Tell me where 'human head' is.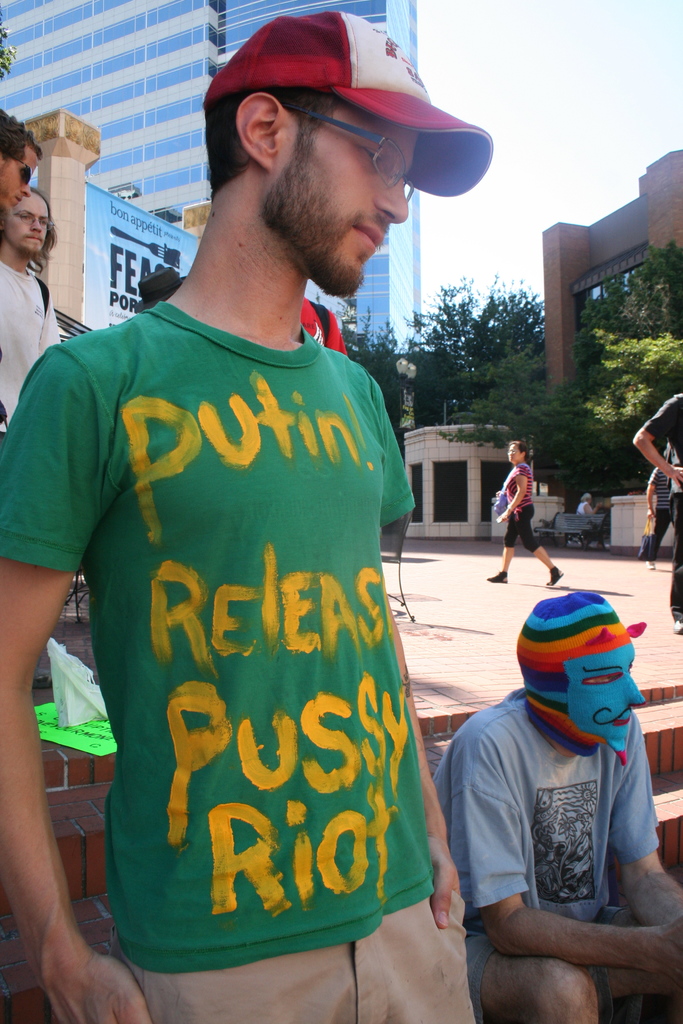
'human head' is at x1=0 y1=111 x2=46 y2=216.
